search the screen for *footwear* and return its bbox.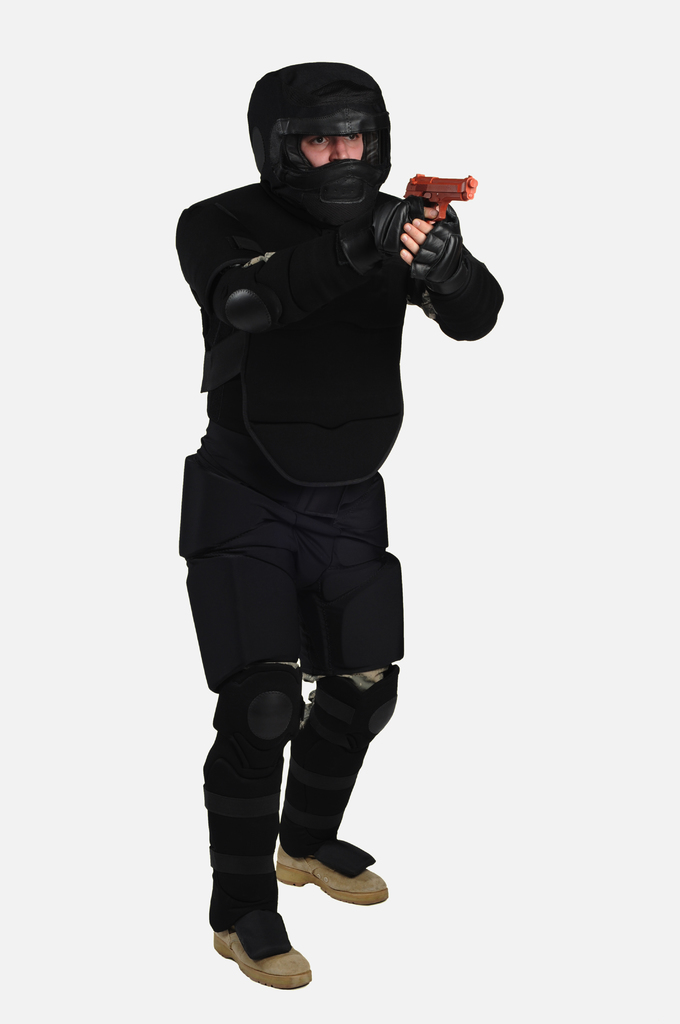
Found: pyautogui.locateOnScreen(210, 921, 309, 991).
